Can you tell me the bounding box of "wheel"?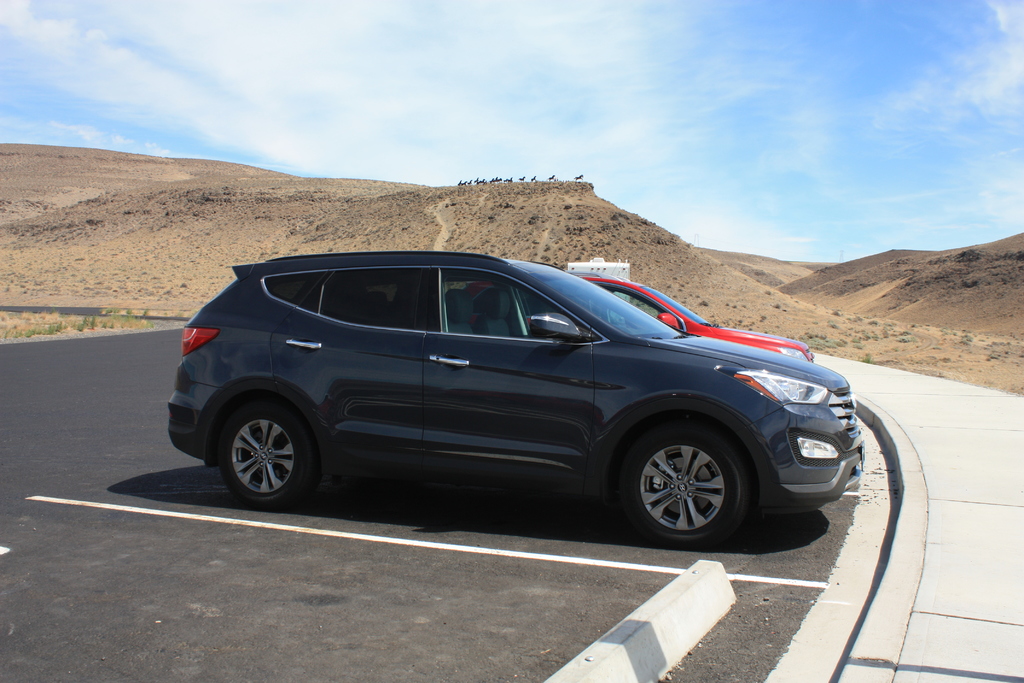
620:431:767:538.
